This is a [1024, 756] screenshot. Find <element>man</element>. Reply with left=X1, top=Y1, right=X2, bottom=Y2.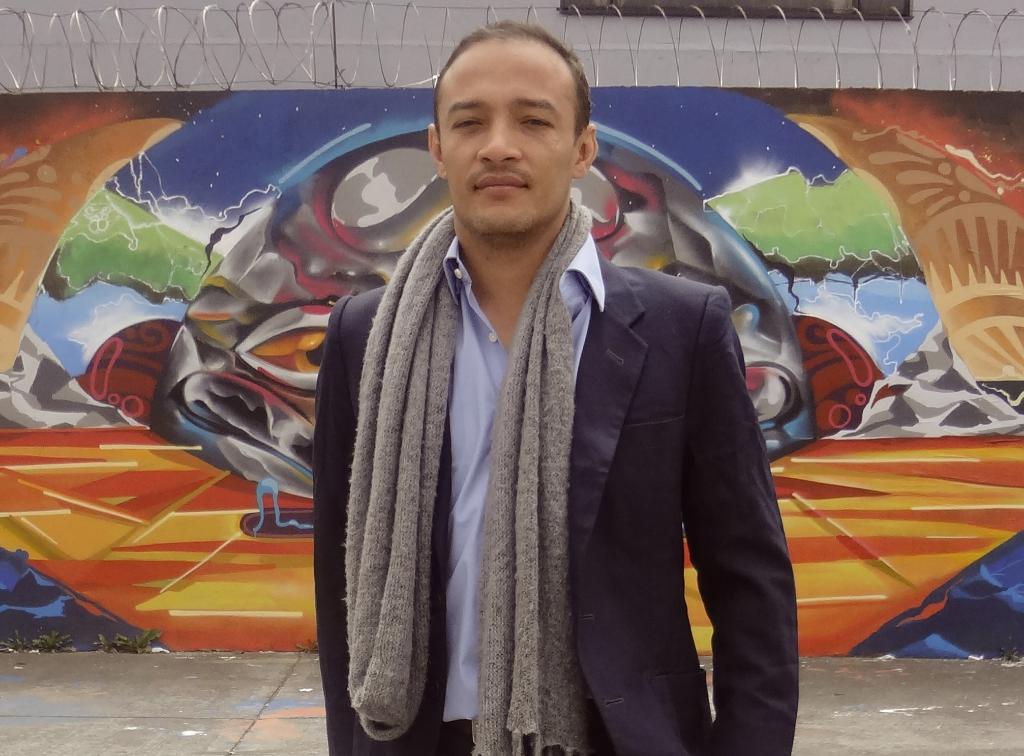
left=311, top=24, right=798, bottom=755.
